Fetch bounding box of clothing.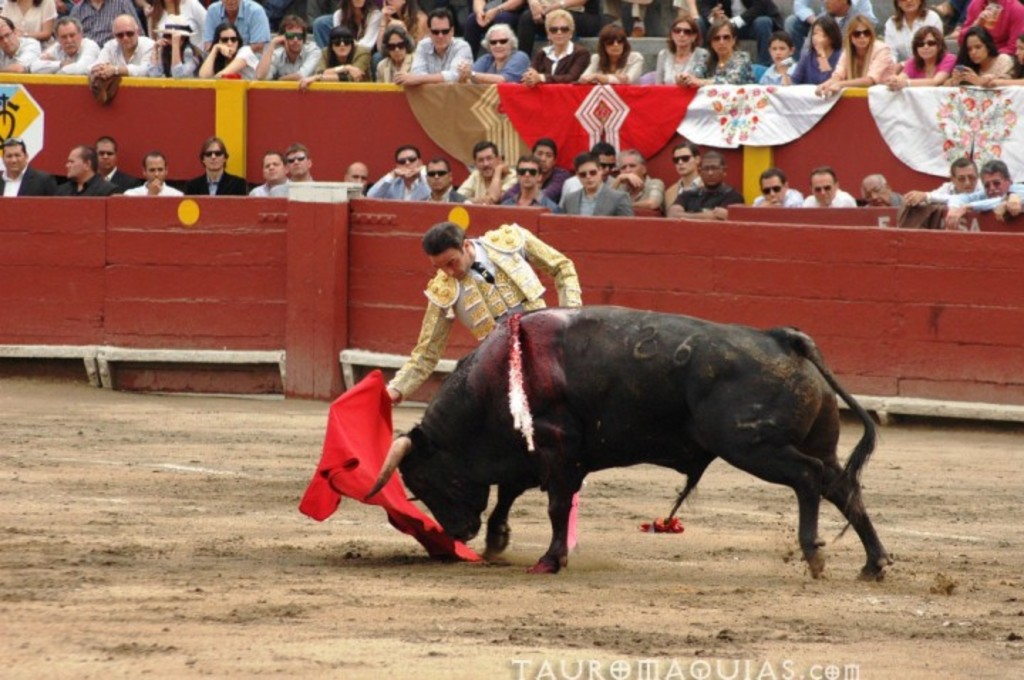
Bbox: 388,222,582,400.
